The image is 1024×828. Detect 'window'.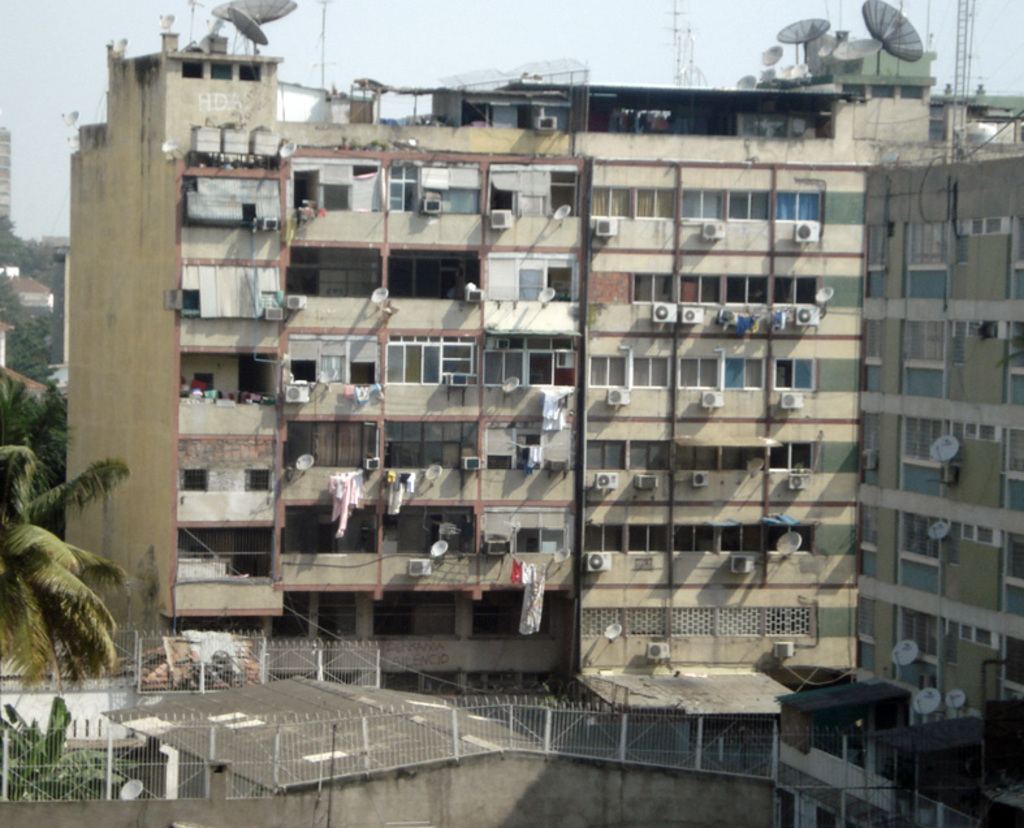
Detection: <region>289, 331, 380, 383</region>.
